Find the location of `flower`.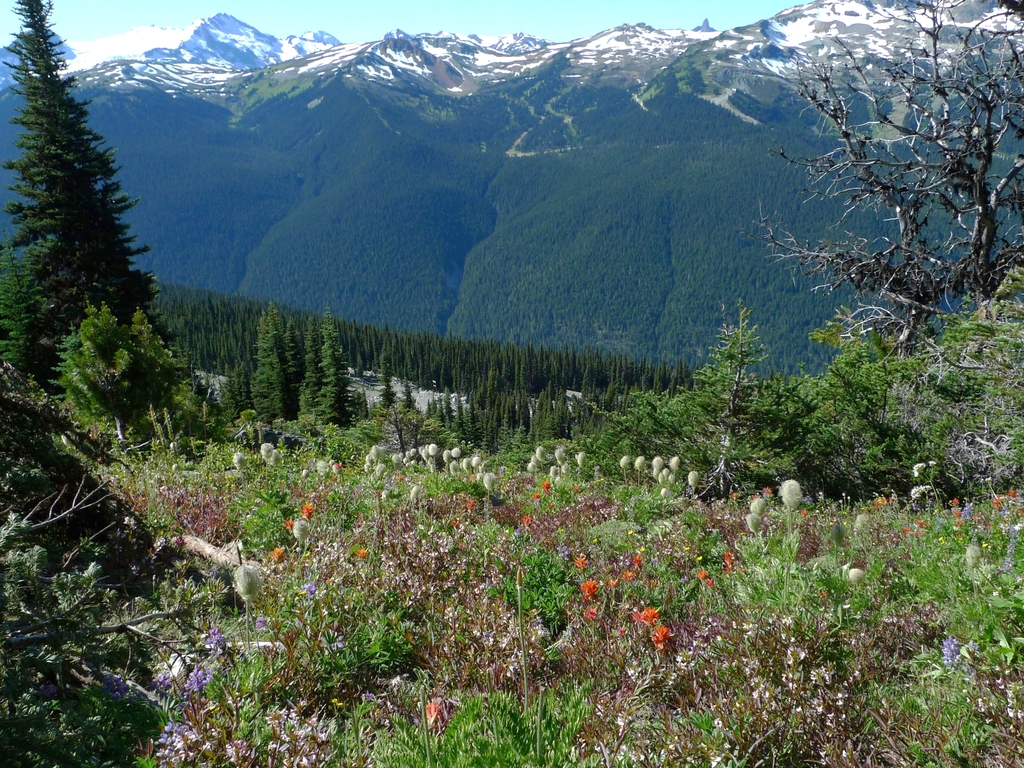
Location: select_region(650, 457, 668, 470).
